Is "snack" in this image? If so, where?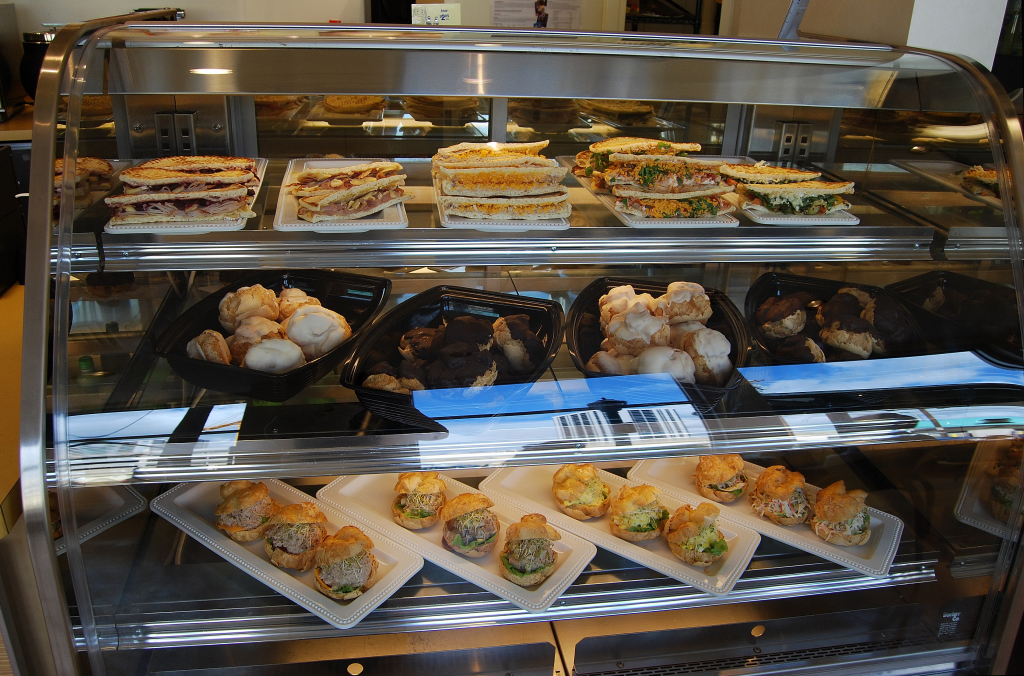
Yes, at 726,167,859,212.
